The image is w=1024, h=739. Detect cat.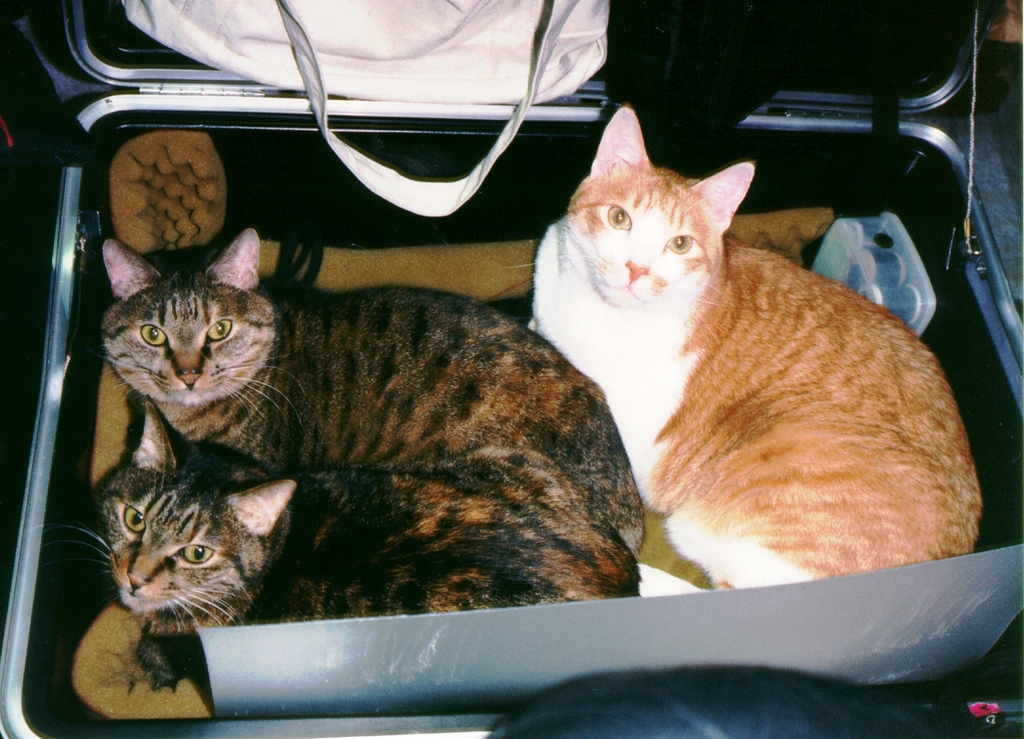
Detection: rect(94, 227, 640, 553).
